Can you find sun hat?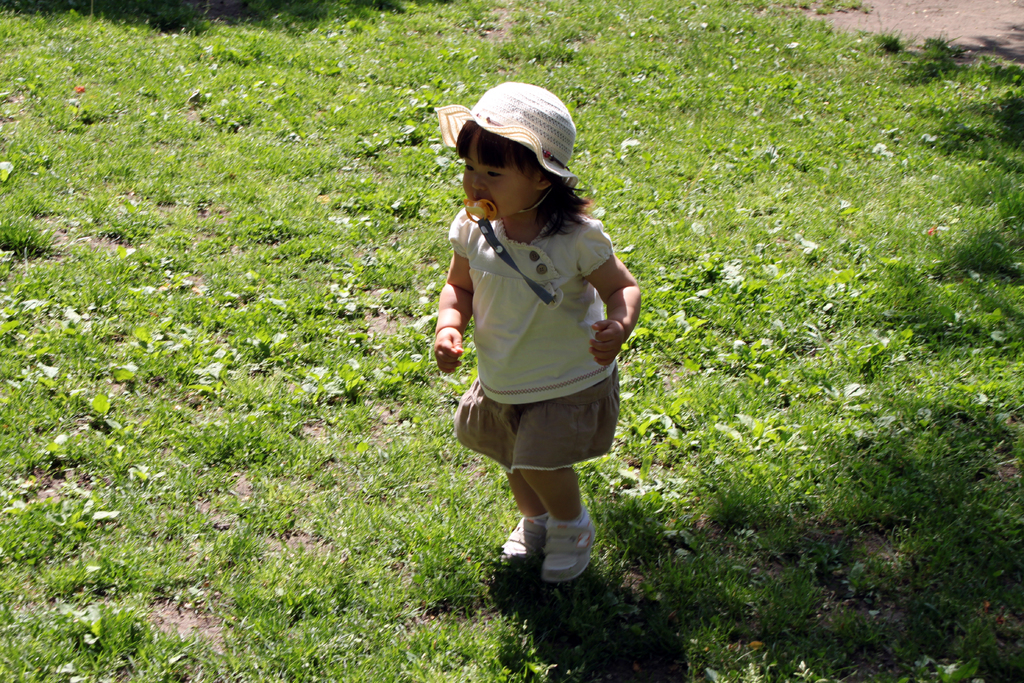
Yes, bounding box: <bbox>435, 83, 577, 181</bbox>.
